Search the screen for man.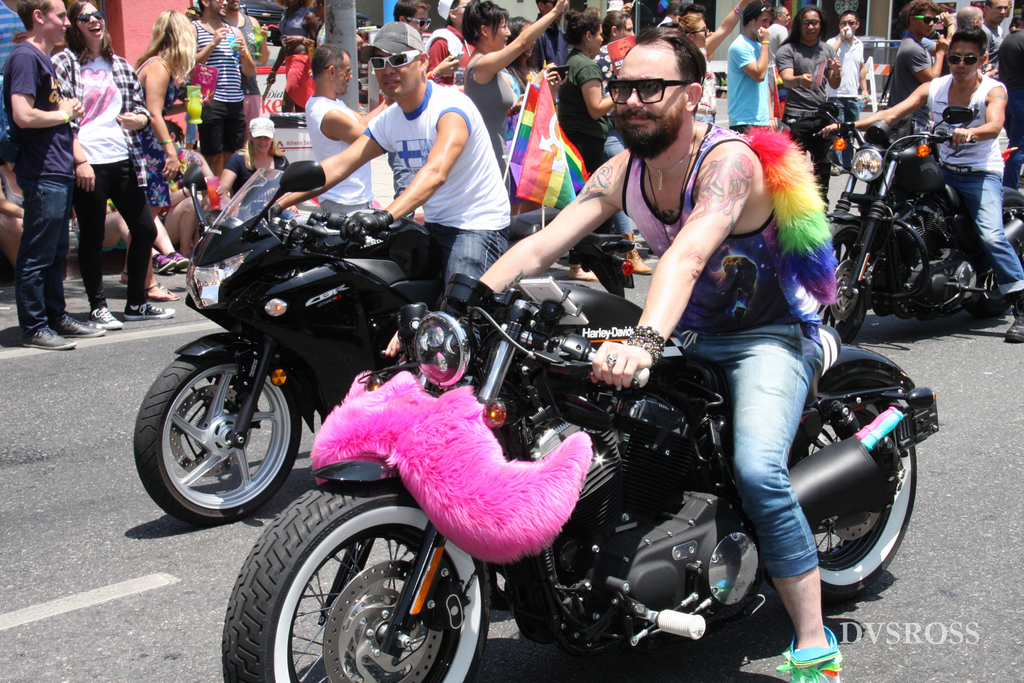
Found at box(767, 0, 792, 94).
